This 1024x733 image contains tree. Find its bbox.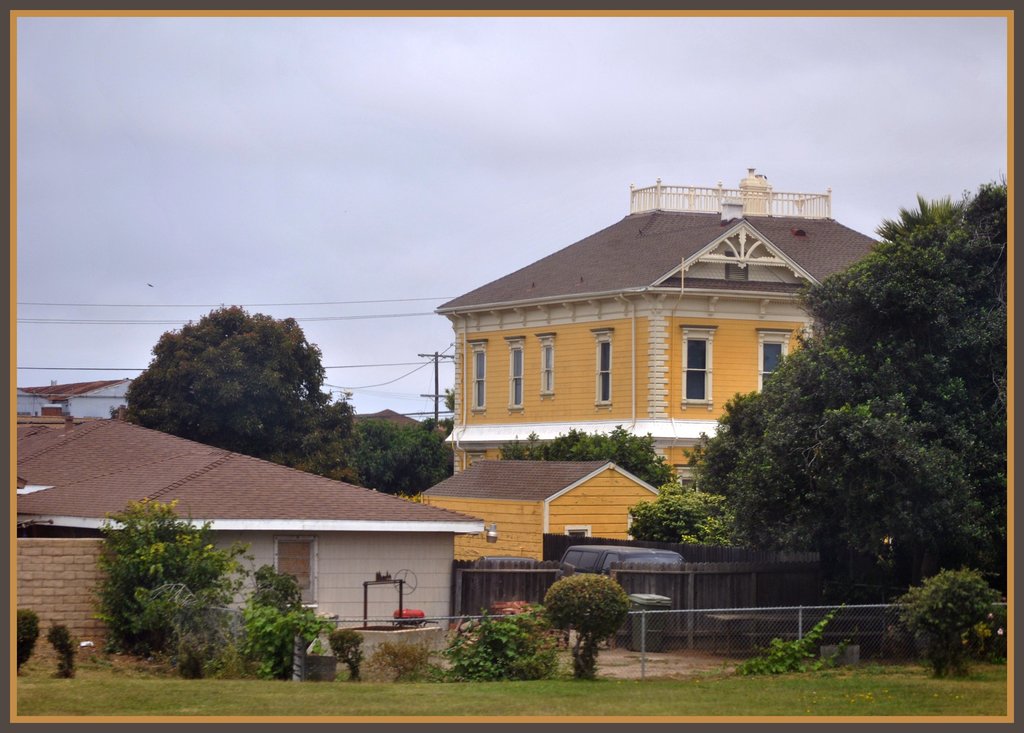
(544, 562, 633, 705).
